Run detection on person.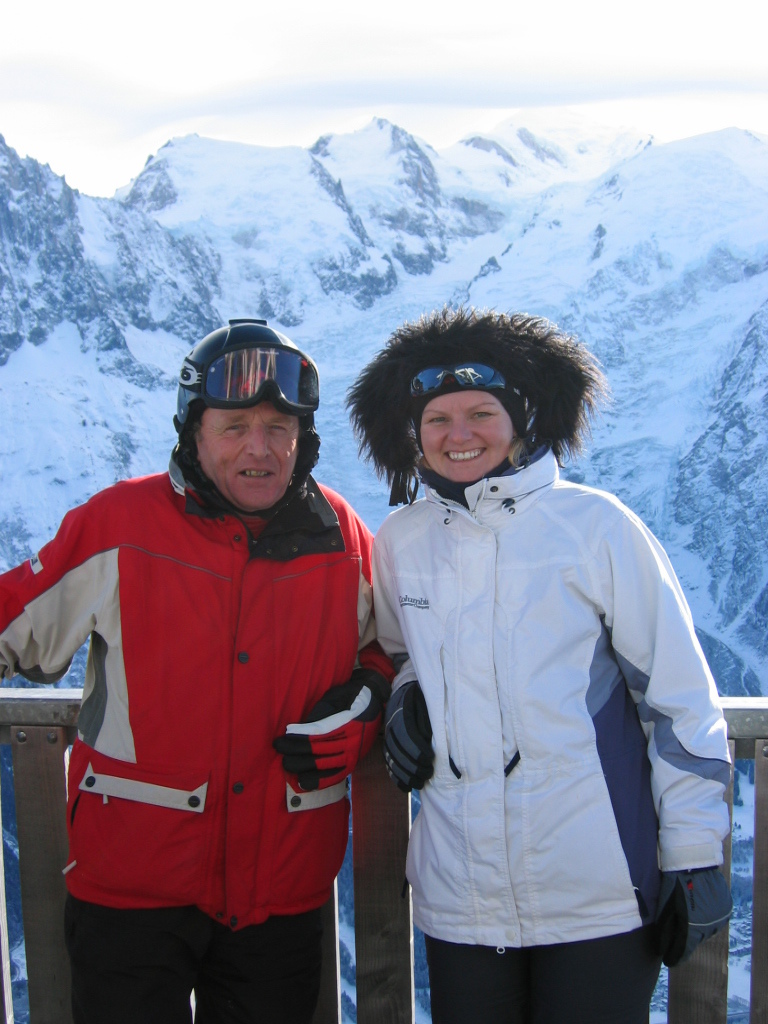
Result: (0,308,377,1023).
